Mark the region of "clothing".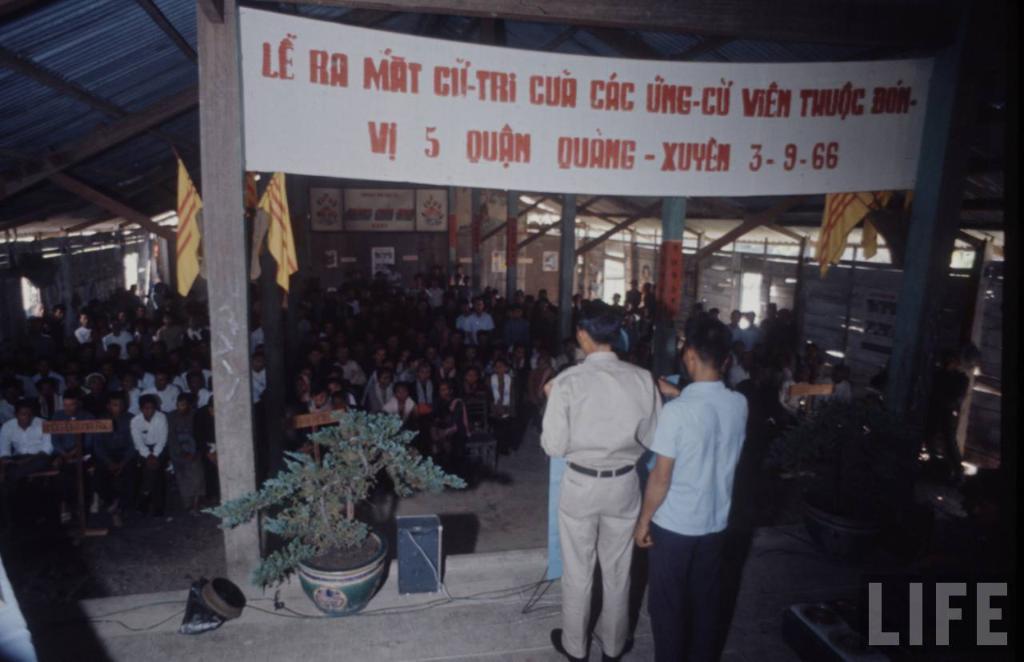
Region: [x1=647, y1=377, x2=746, y2=658].
